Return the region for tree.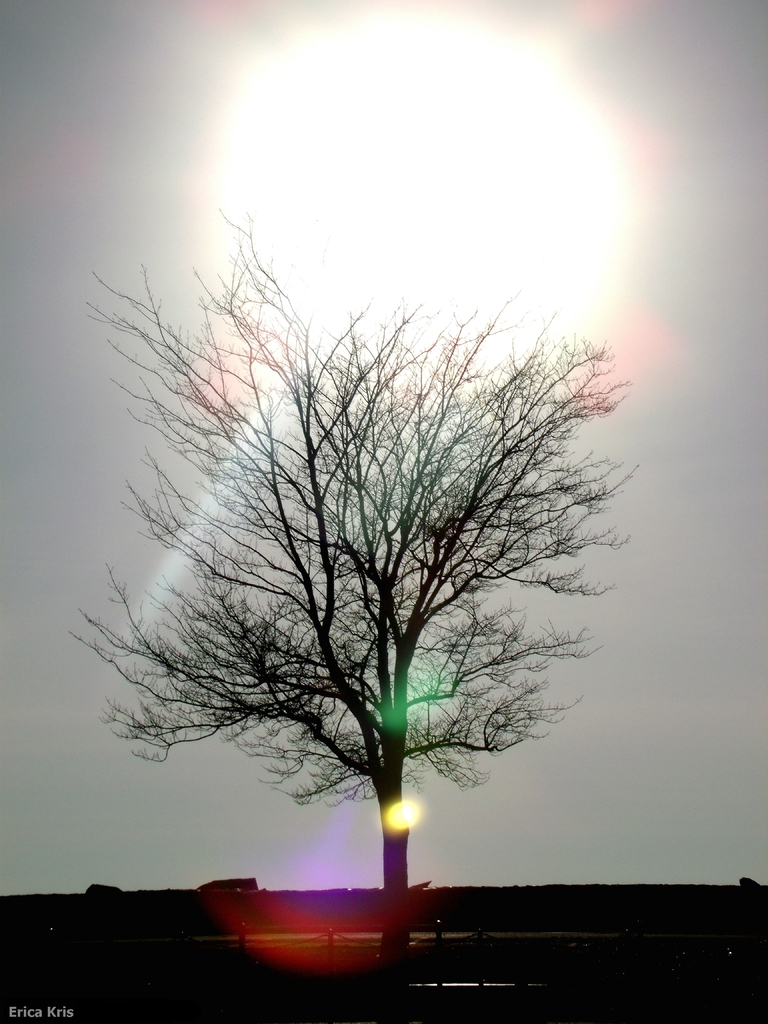
region(102, 186, 629, 968).
